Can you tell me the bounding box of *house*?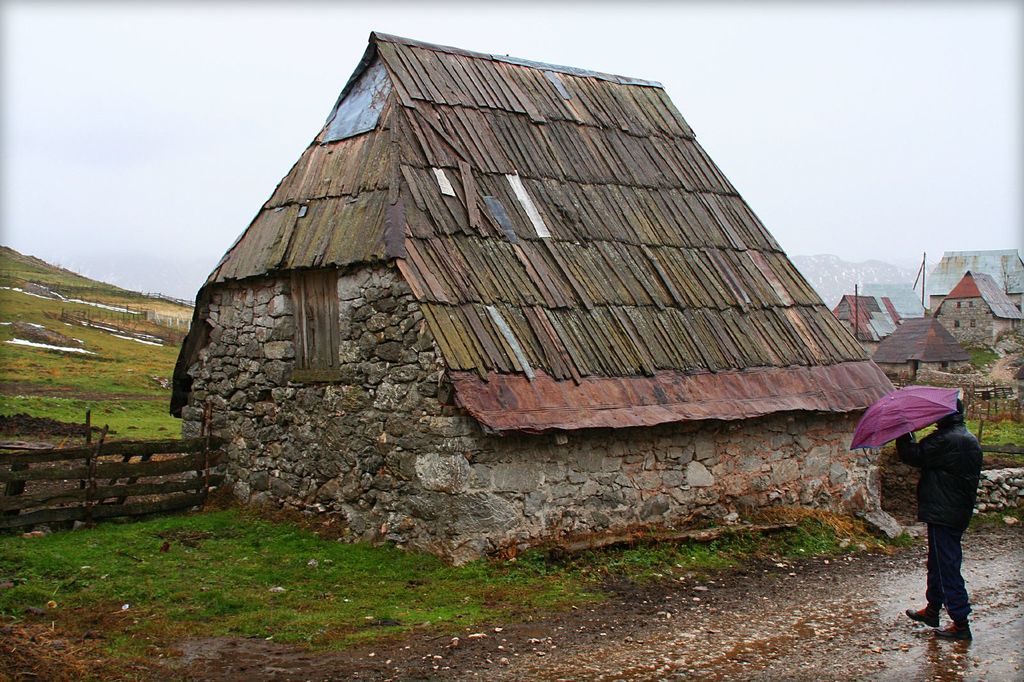
BBox(924, 248, 1023, 316).
